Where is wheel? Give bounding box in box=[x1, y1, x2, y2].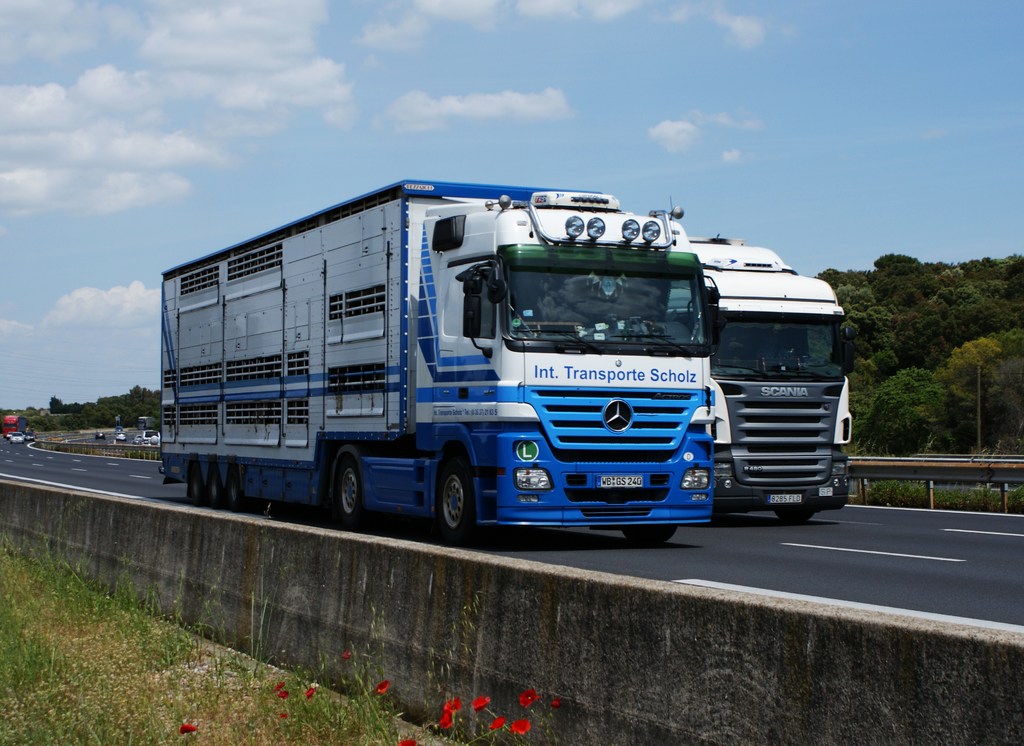
box=[418, 455, 495, 531].
